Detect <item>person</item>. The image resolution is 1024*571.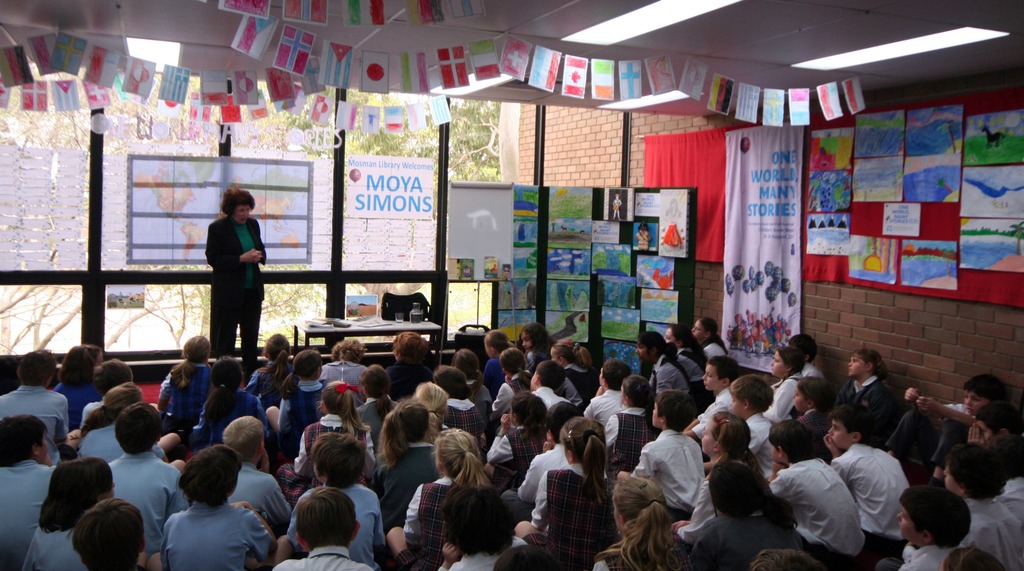
rect(701, 407, 772, 518).
